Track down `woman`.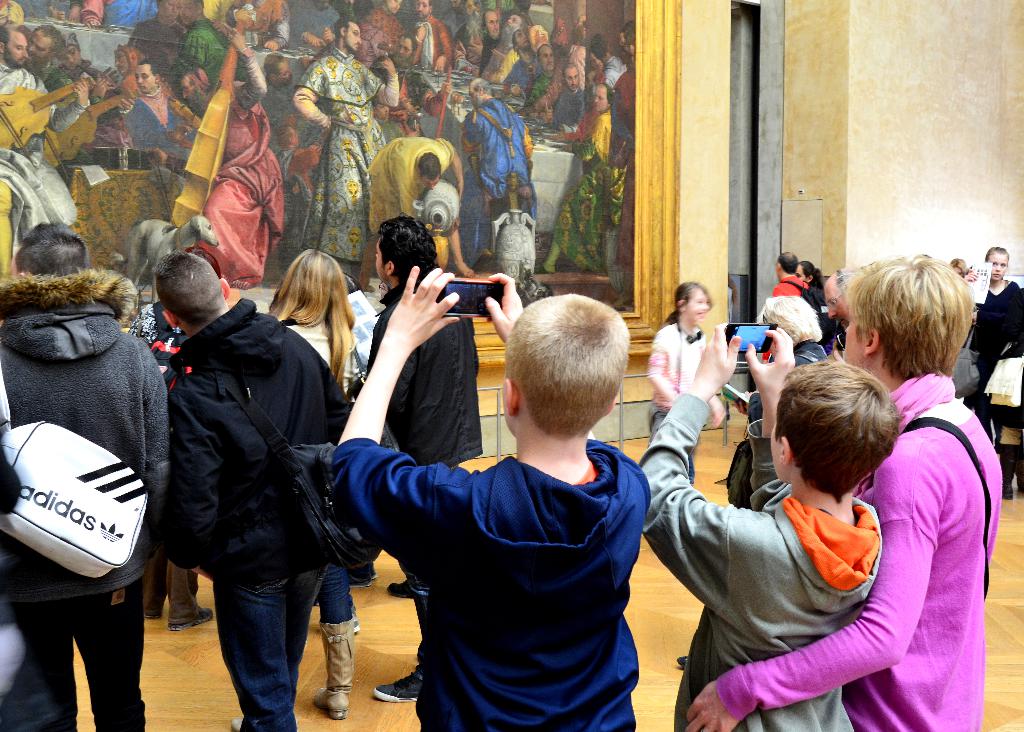
Tracked to detection(252, 242, 364, 718).
